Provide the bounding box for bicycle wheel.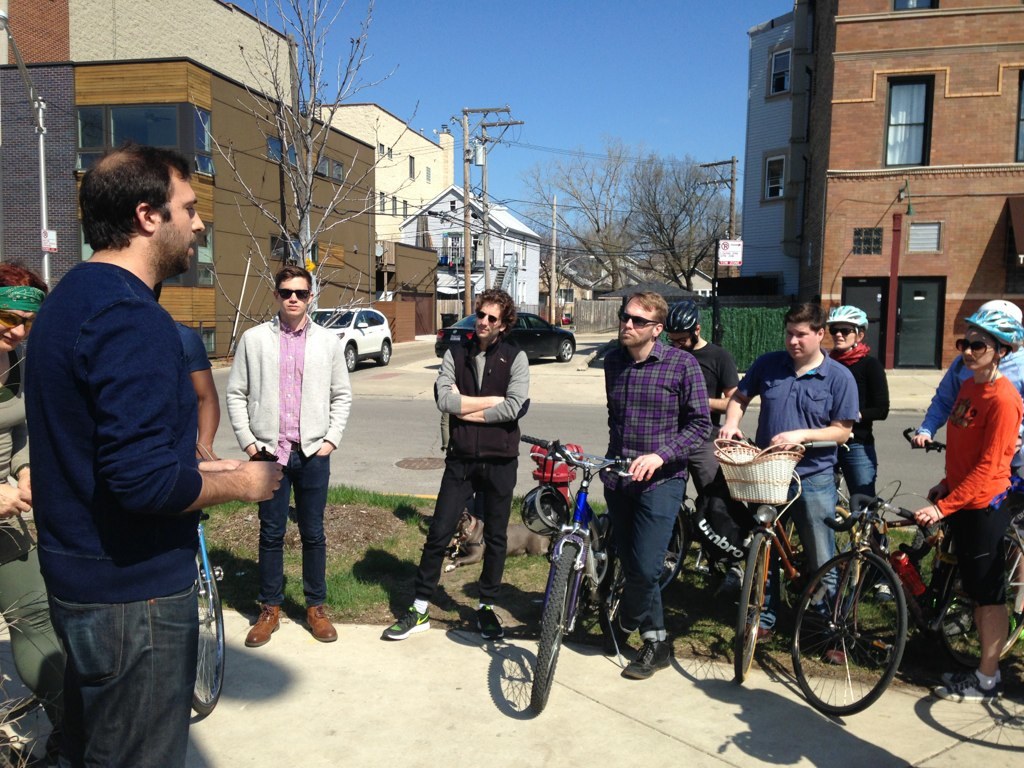
<region>537, 532, 585, 714</region>.
